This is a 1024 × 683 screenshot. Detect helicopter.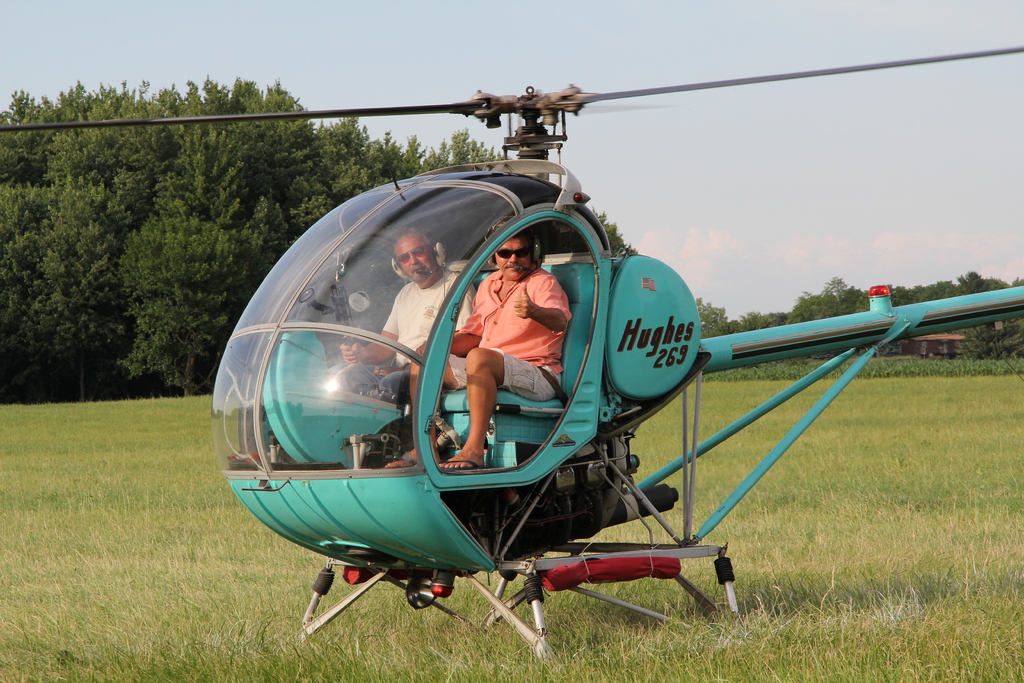
detection(0, 45, 1023, 682).
